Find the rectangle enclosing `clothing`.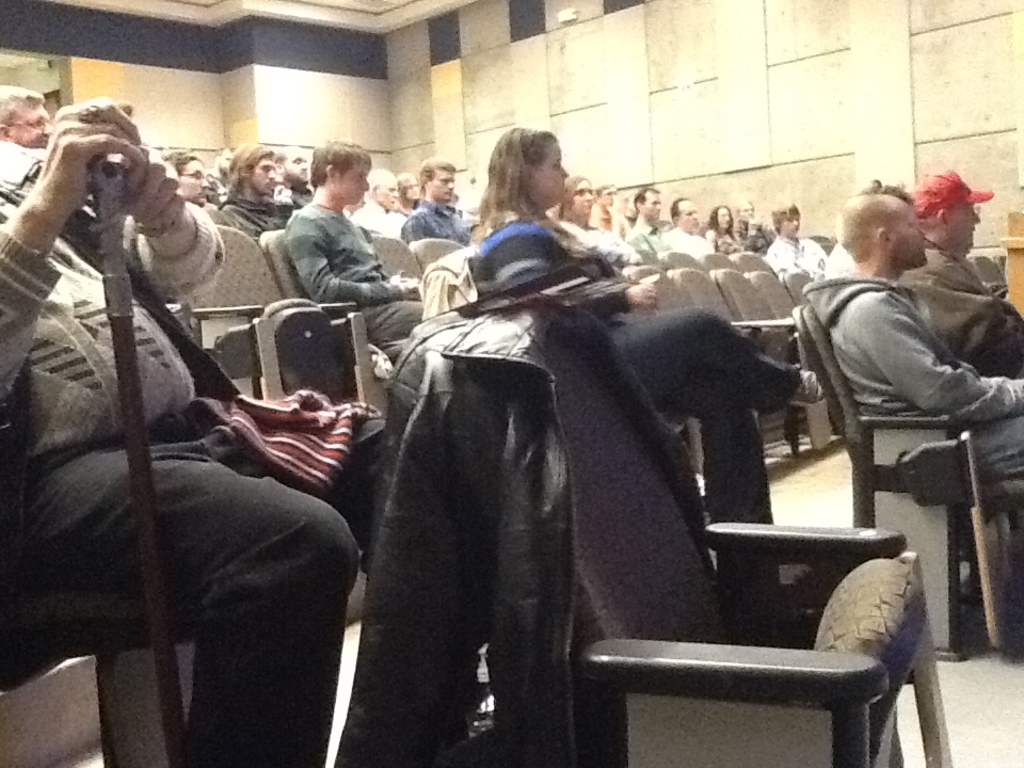
Rect(707, 230, 732, 263).
